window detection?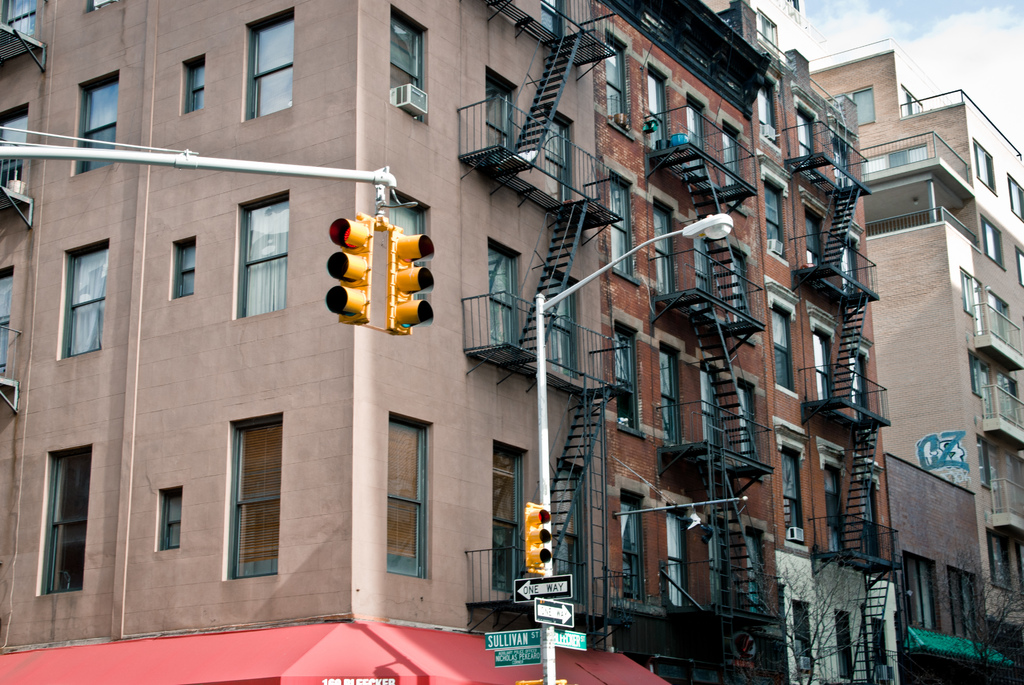
region(803, 214, 819, 269)
